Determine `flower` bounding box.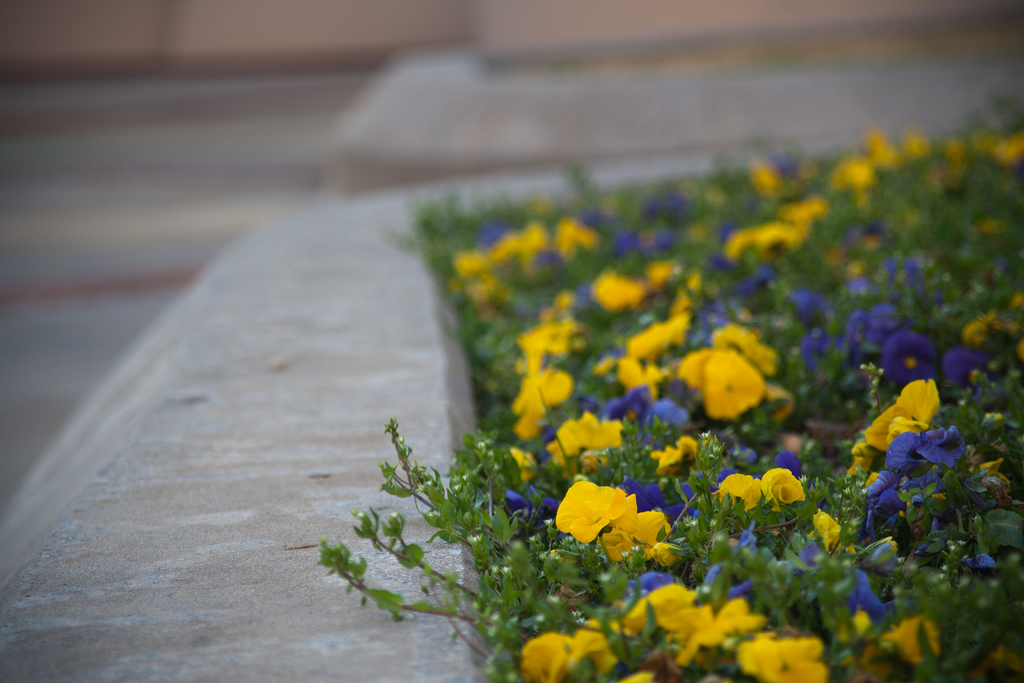
Determined: pyautogui.locateOnScreen(508, 486, 549, 539).
